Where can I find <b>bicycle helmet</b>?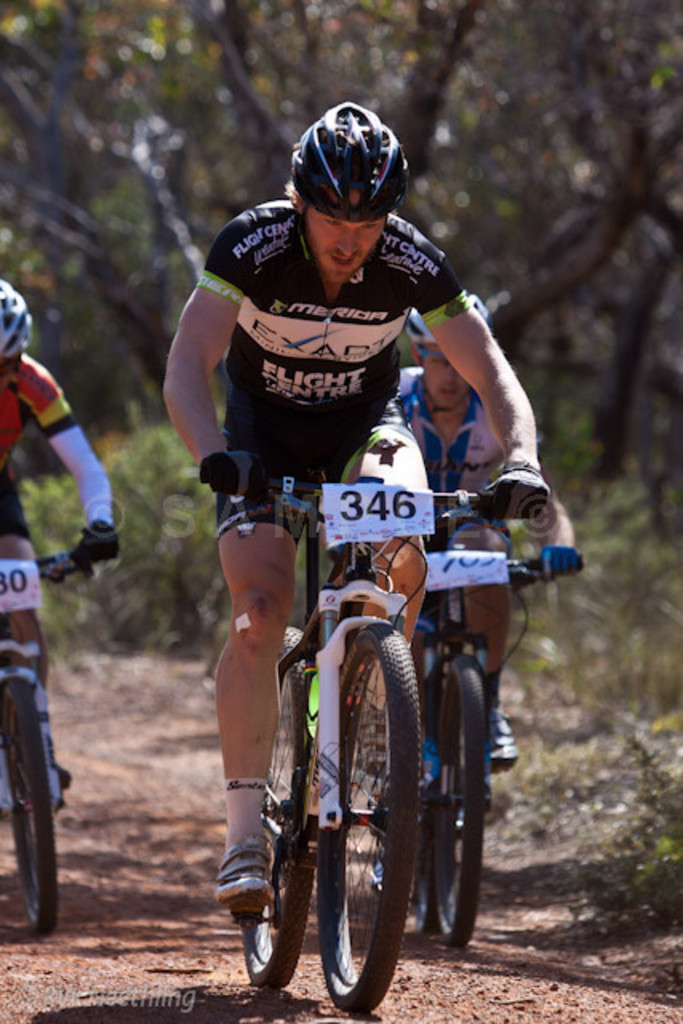
You can find it at (x1=293, y1=99, x2=416, y2=221).
